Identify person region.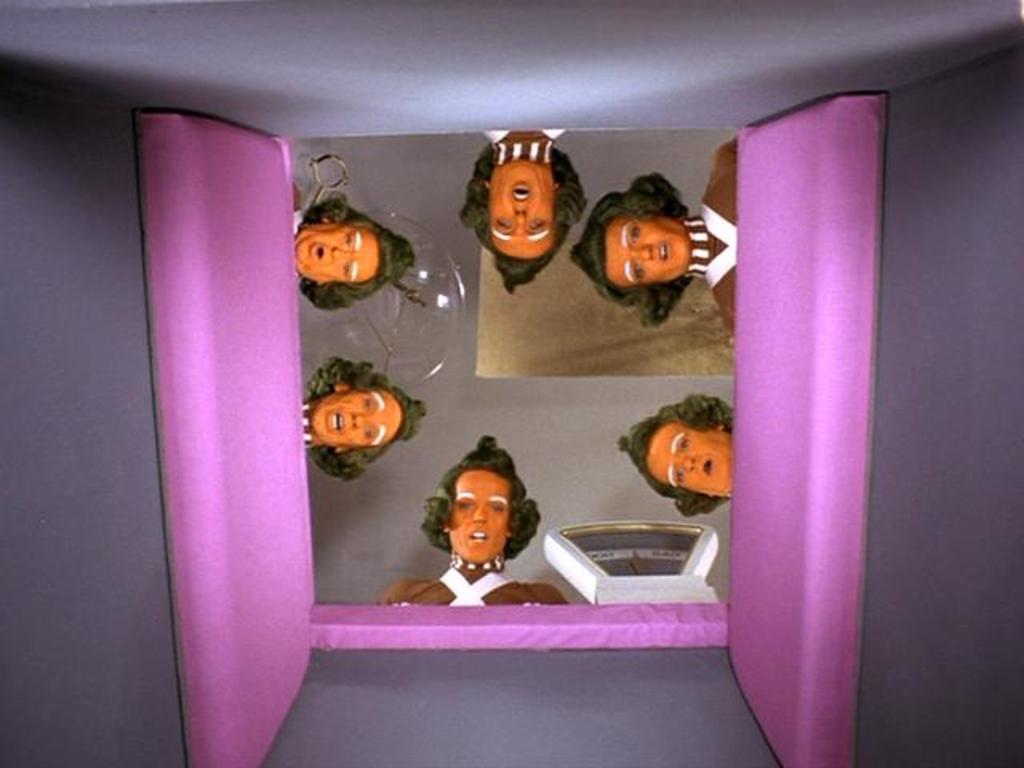
Region: (left=285, top=181, right=418, bottom=306).
